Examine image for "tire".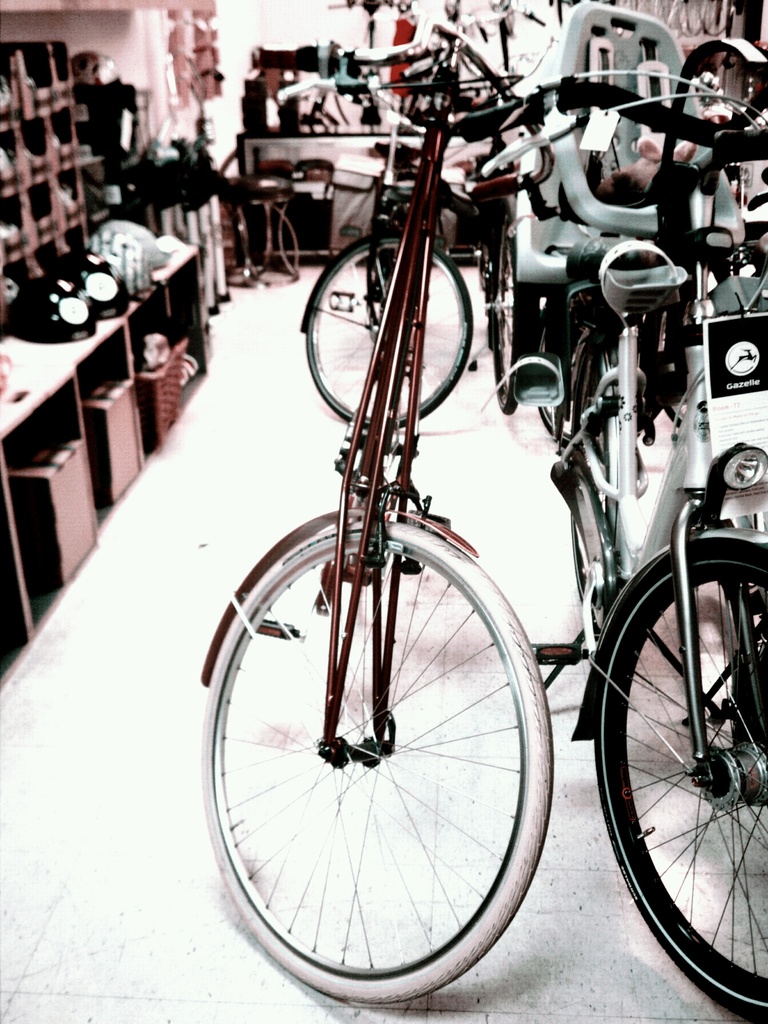
Examination result: <region>536, 328, 572, 447</region>.
